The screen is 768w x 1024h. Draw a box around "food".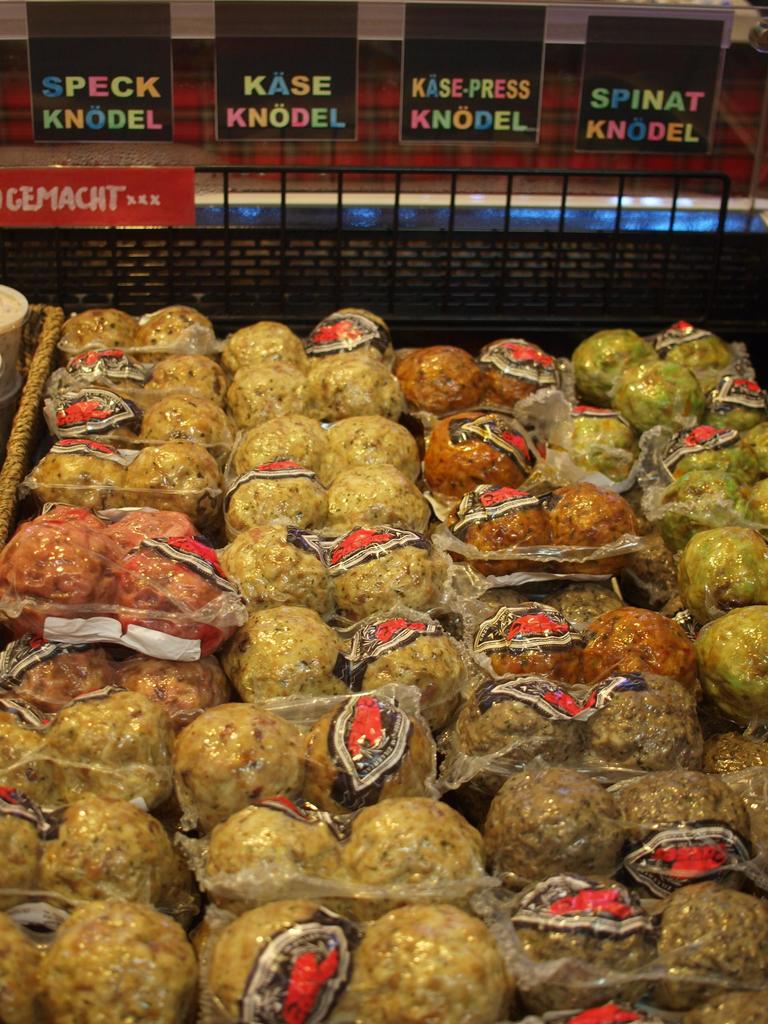
select_region(222, 464, 333, 534).
